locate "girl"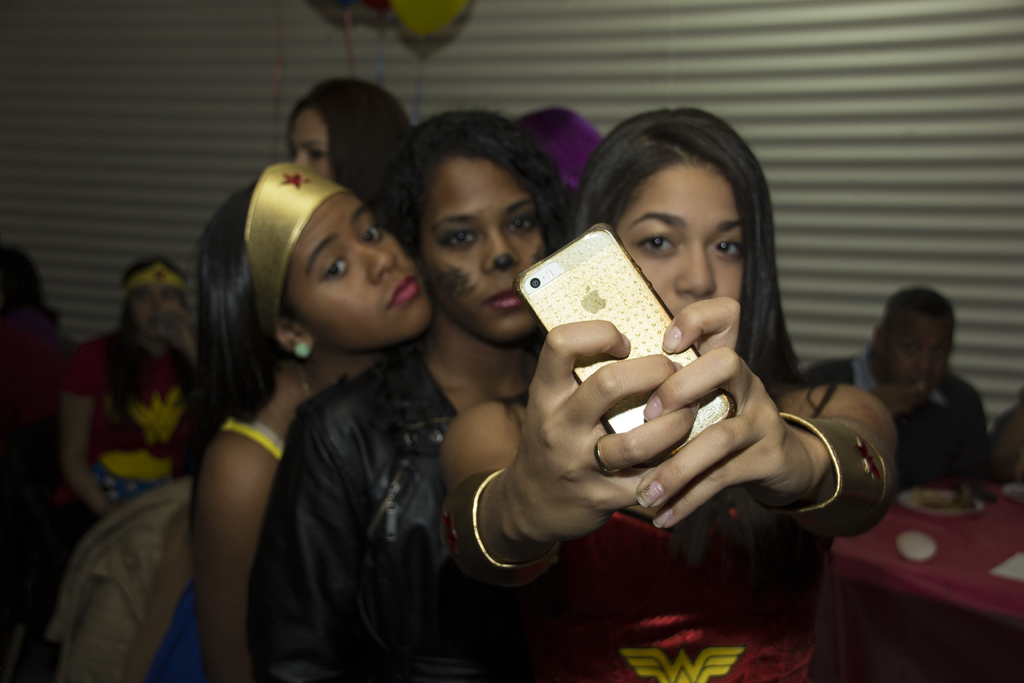
bbox(180, 162, 436, 682)
